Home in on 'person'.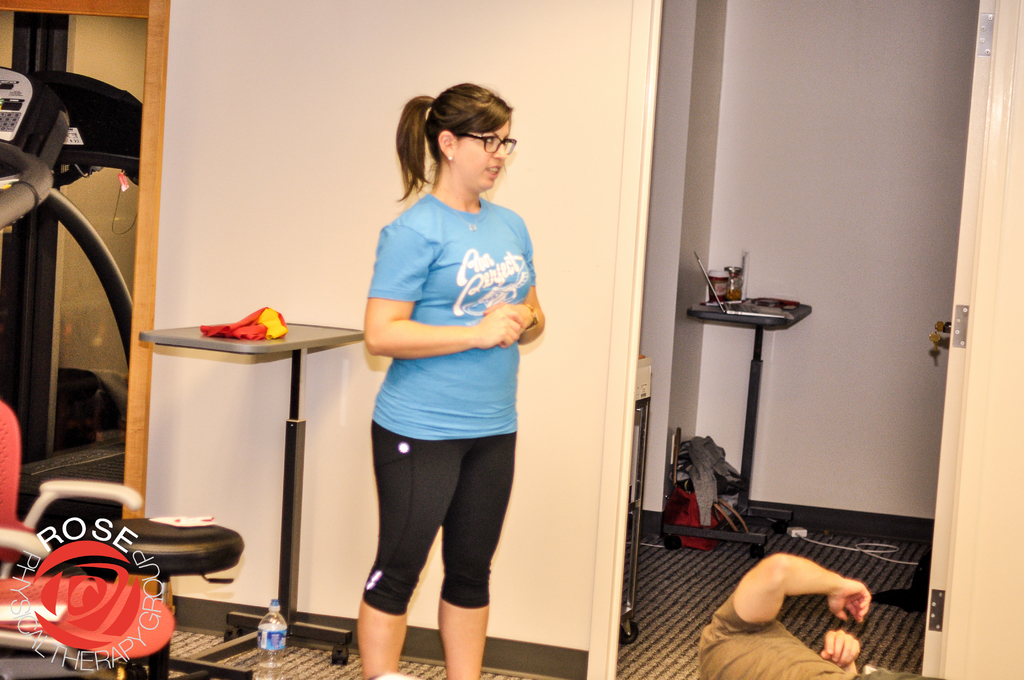
Homed in at [696, 551, 948, 679].
